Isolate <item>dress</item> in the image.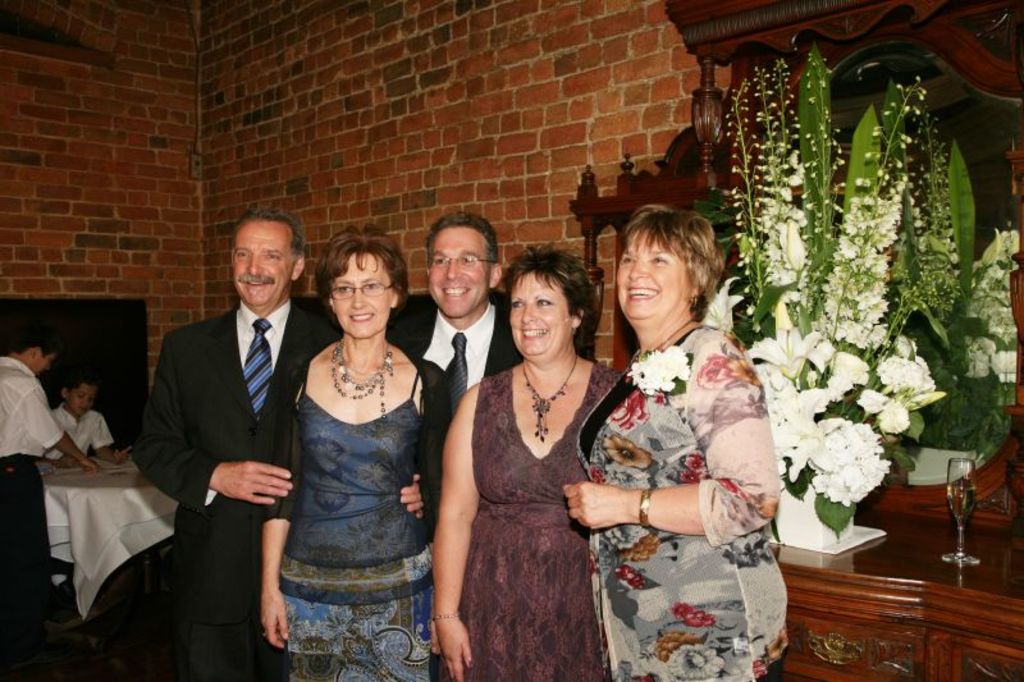
Isolated region: (left=442, top=366, right=623, bottom=681).
